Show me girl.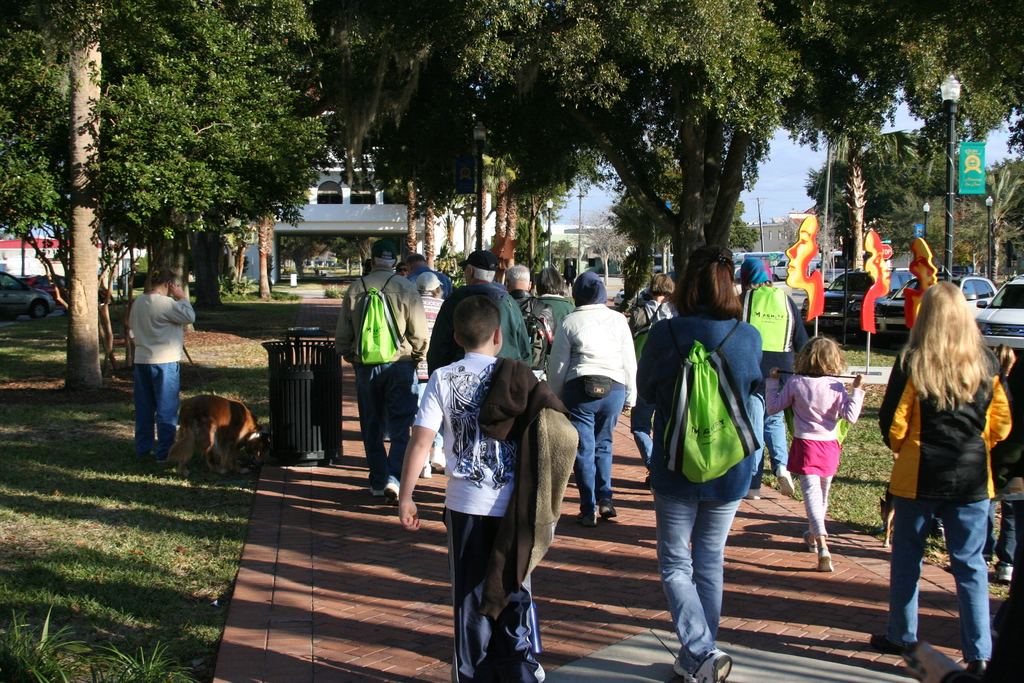
girl is here: x1=625 y1=261 x2=767 y2=682.
